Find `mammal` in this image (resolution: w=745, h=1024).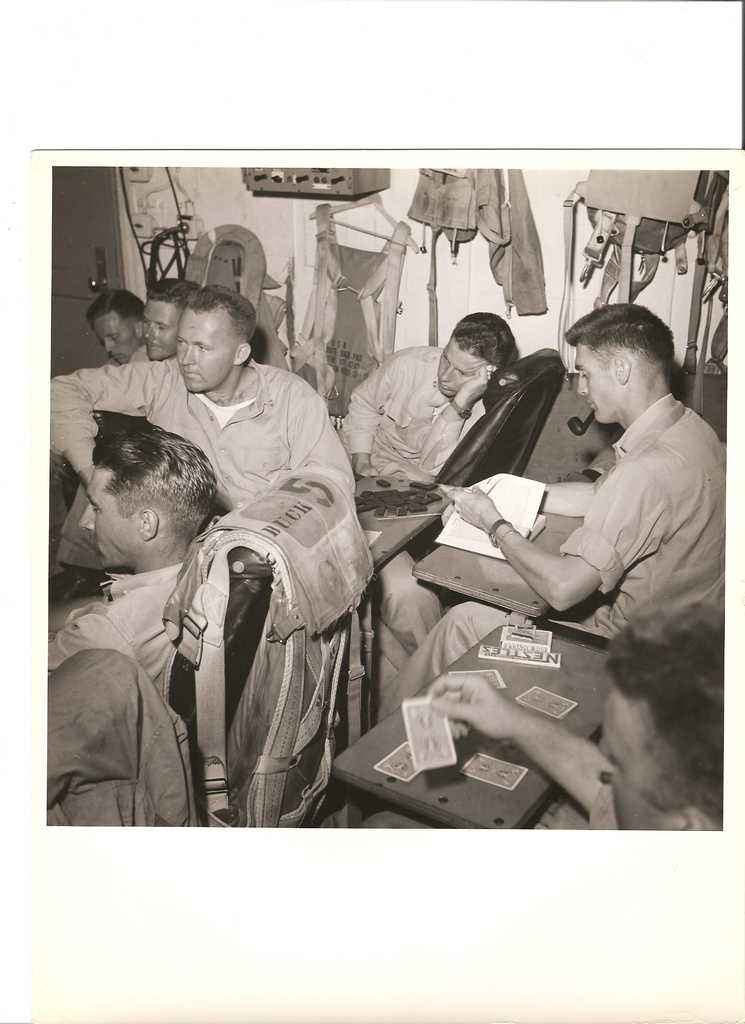
box=[343, 305, 520, 486].
